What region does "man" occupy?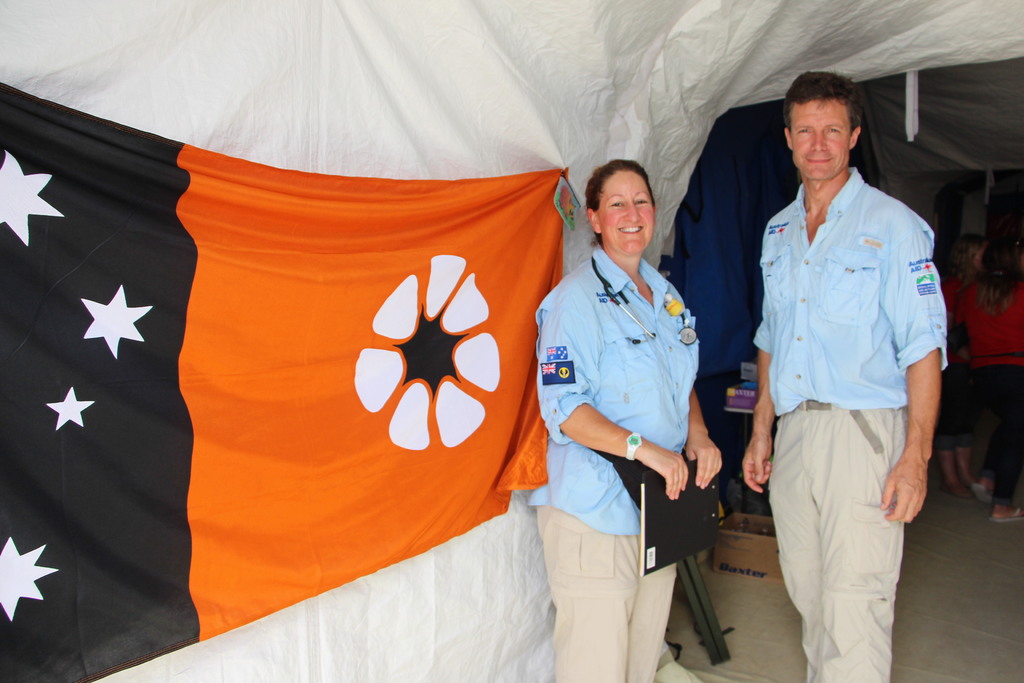
<region>732, 76, 955, 682</region>.
